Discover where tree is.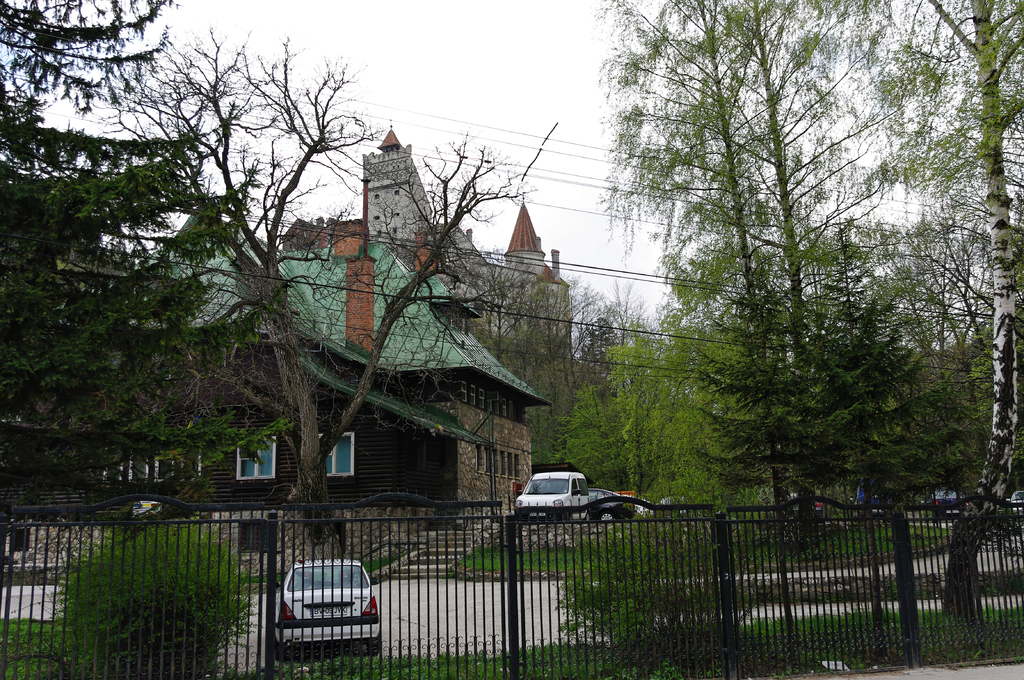
Discovered at 611/0/788/635.
